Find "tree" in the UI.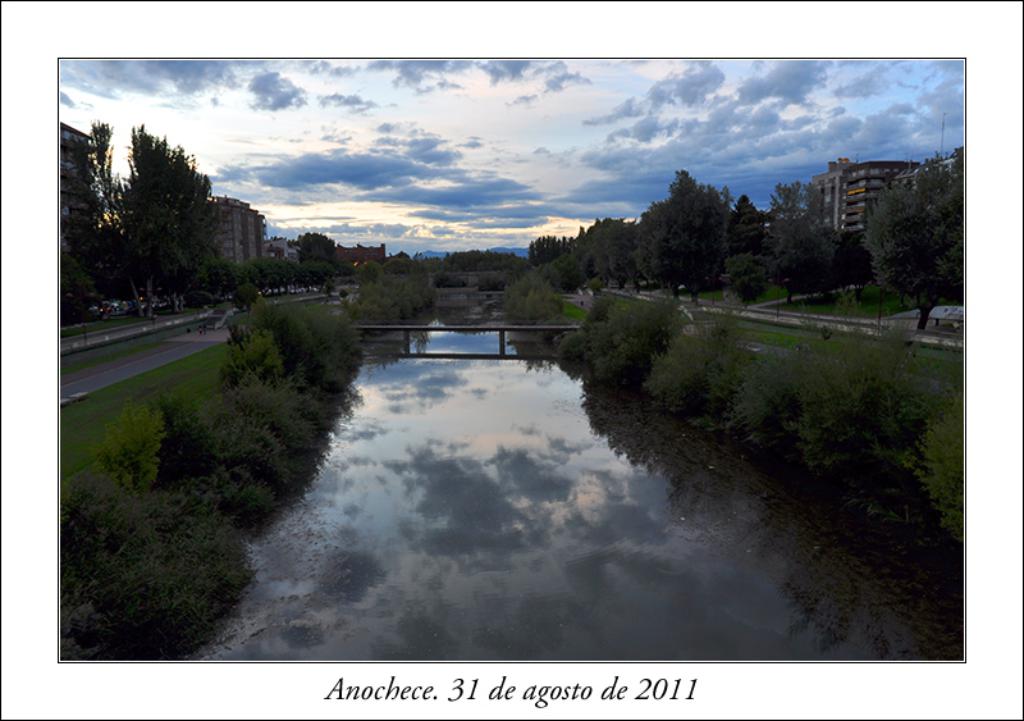
UI element at {"left": 727, "top": 195, "right": 765, "bottom": 234}.
